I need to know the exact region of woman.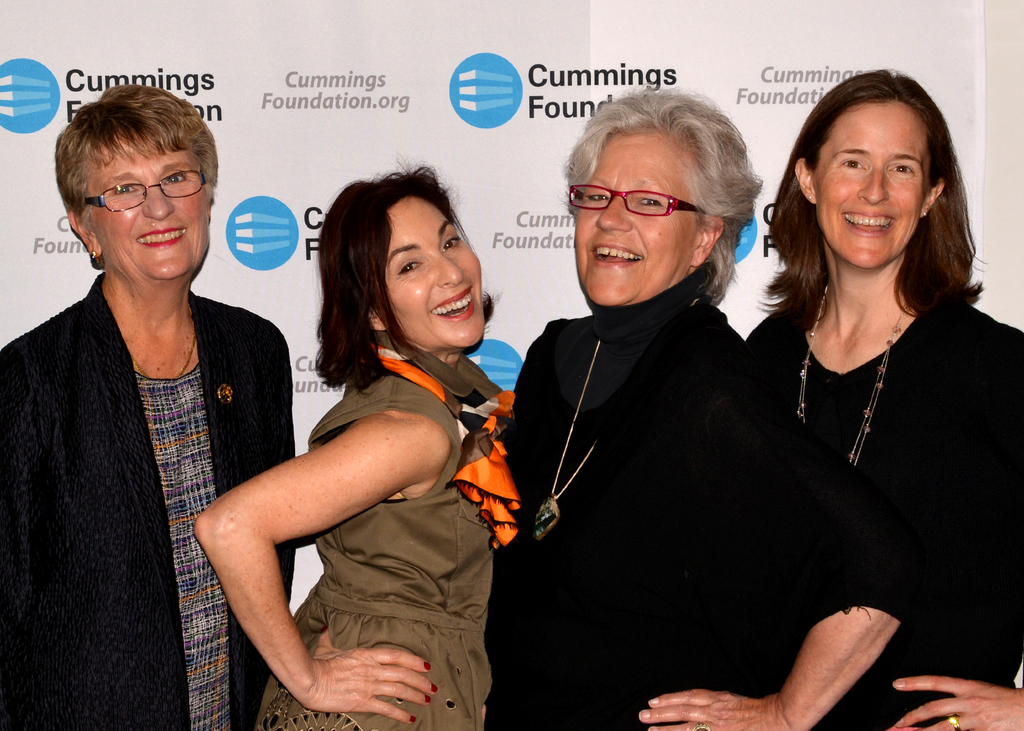
Region: (483, 87, 923, 730).
